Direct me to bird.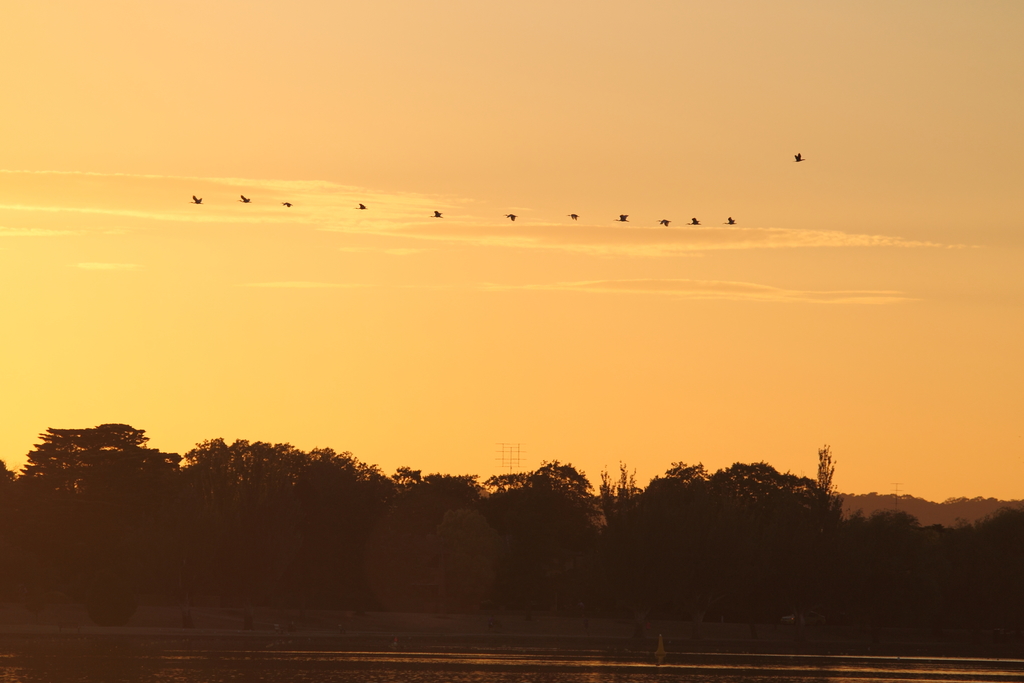
Direction: 187,186,203,210.
